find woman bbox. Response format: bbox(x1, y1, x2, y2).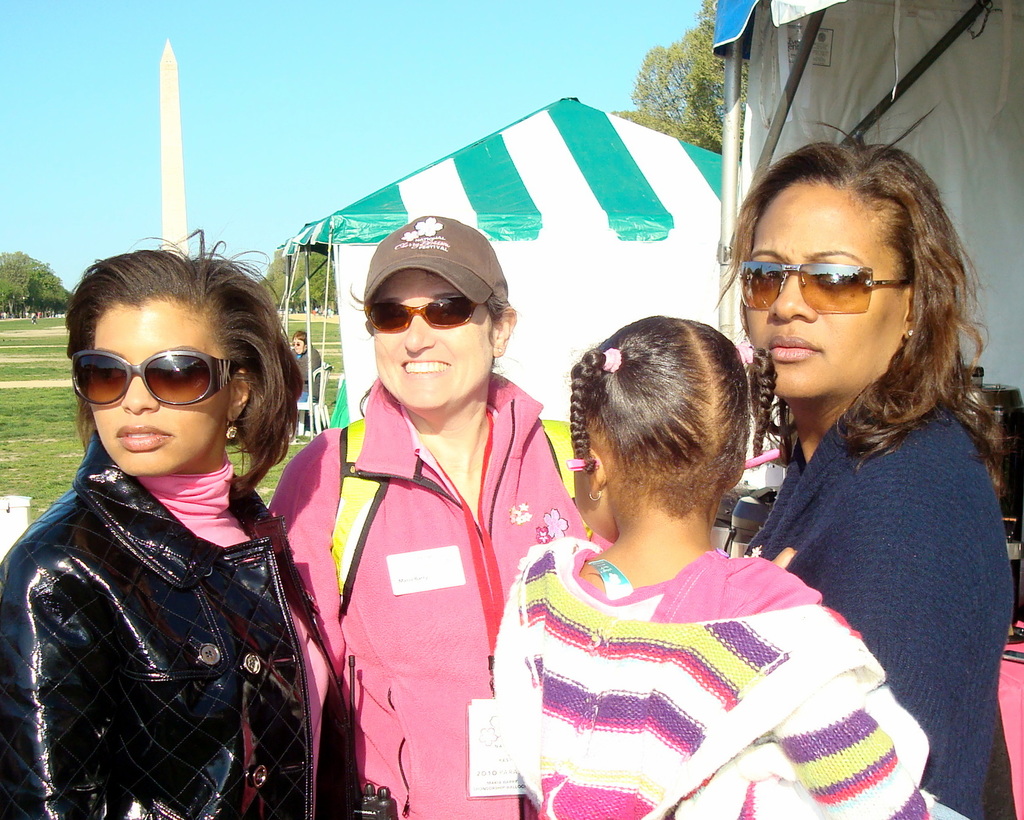
bbox(698, 150, 976, 819).
